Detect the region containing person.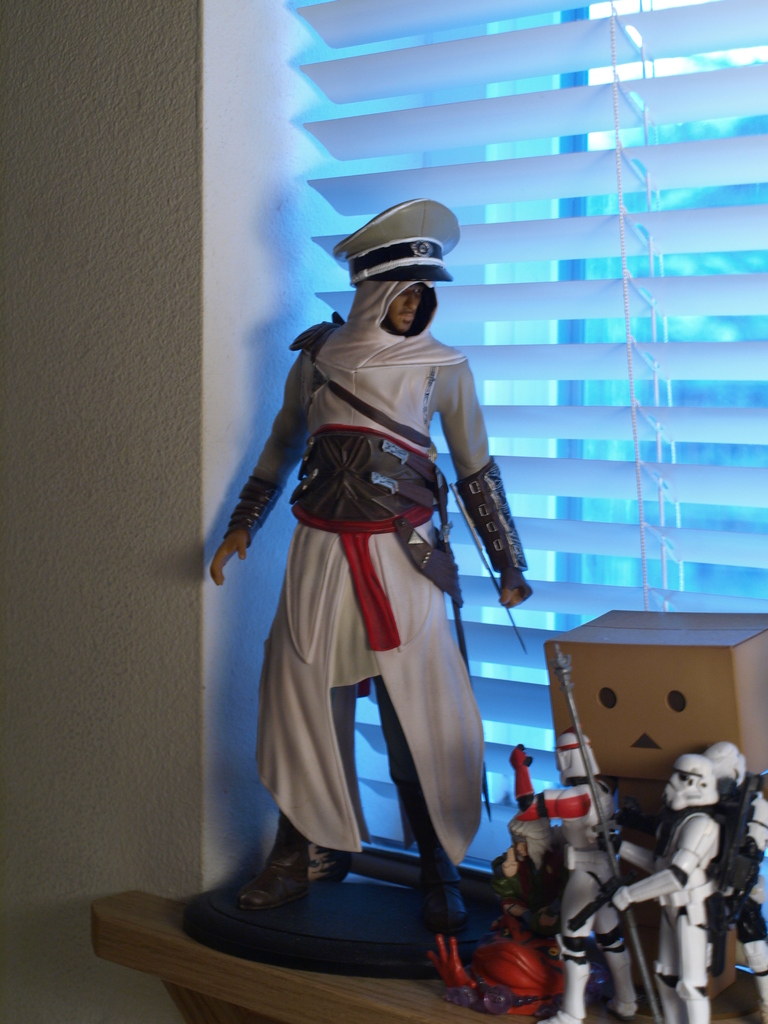
[x1=209, y1=180, x2=524, y2=956].
